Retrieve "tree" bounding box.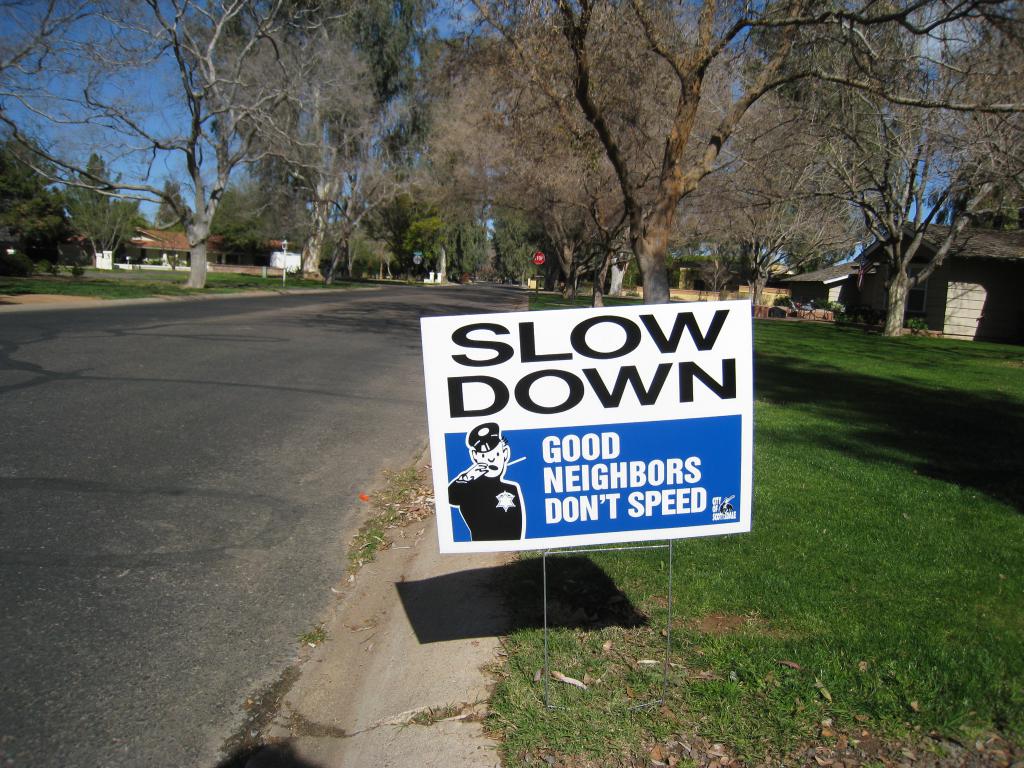
Bounding box: 373,27,543,286.
